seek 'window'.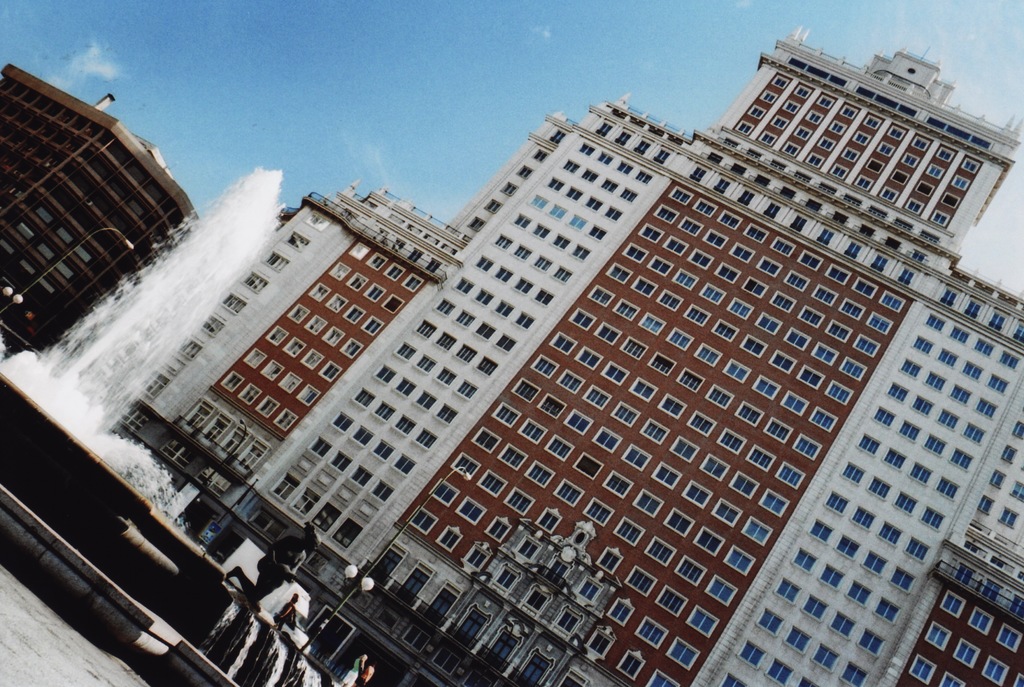
[904, 151, 920, 168].
